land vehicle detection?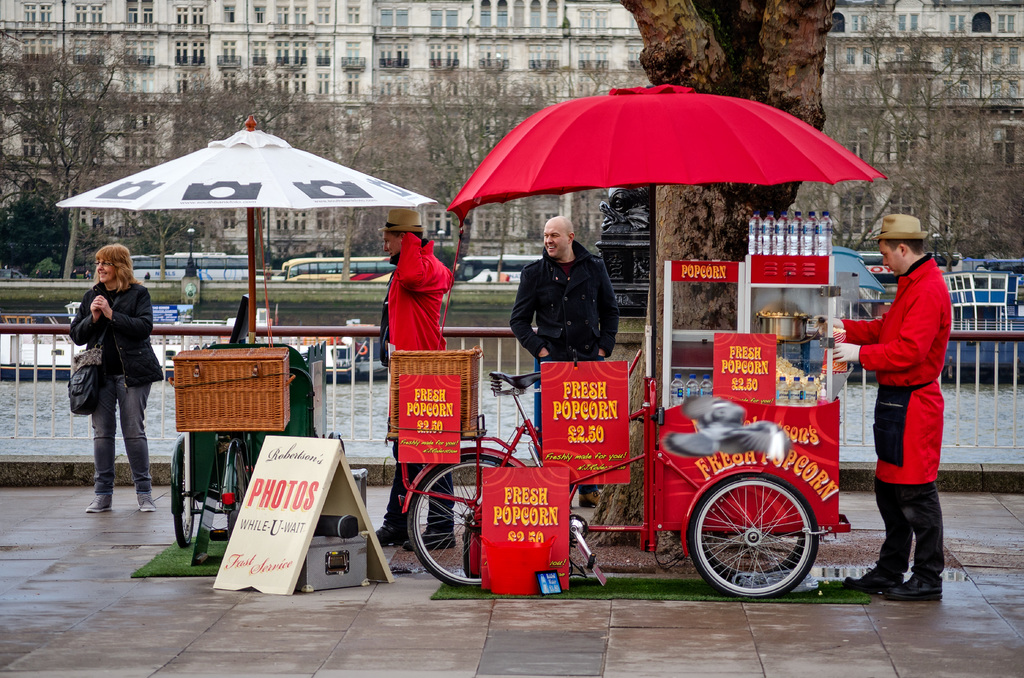
<region>401, 247, 840, 590</region>
